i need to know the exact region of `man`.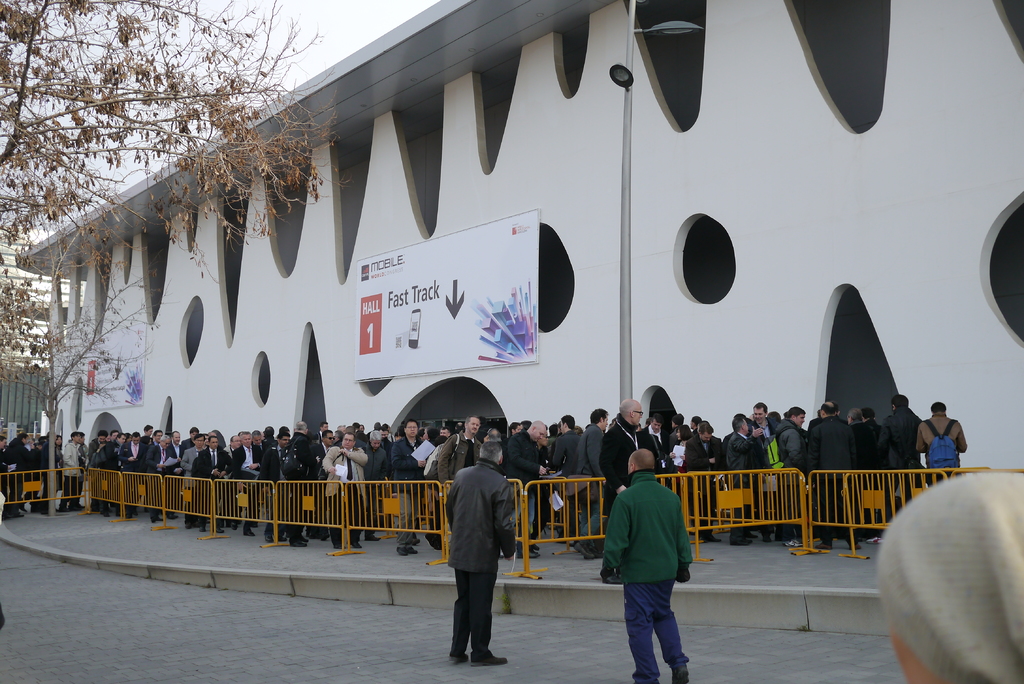
Region: 673/415/685/435.
